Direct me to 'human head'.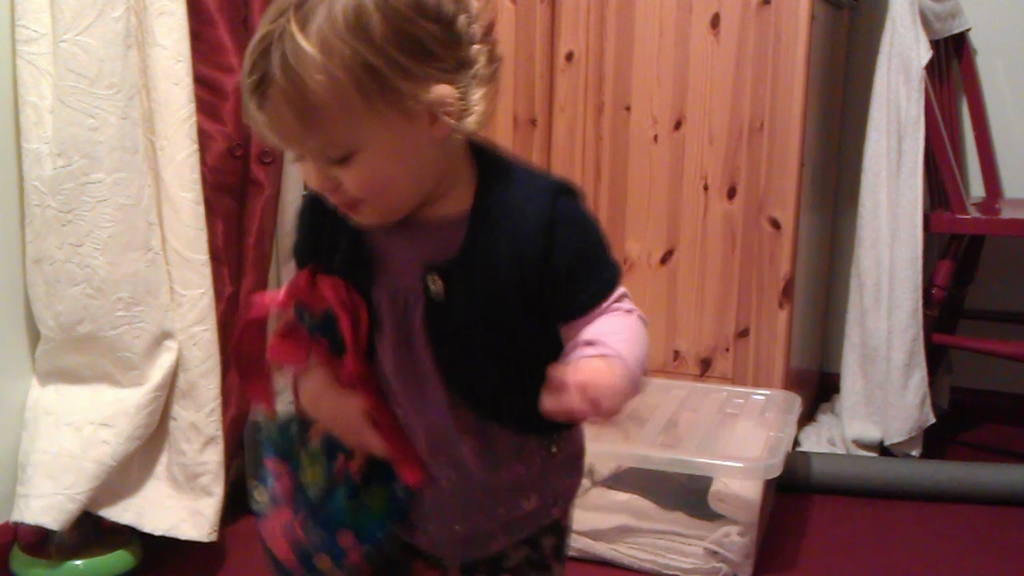
Direction: x1=241 y1=1 x2=494 y2=207.
